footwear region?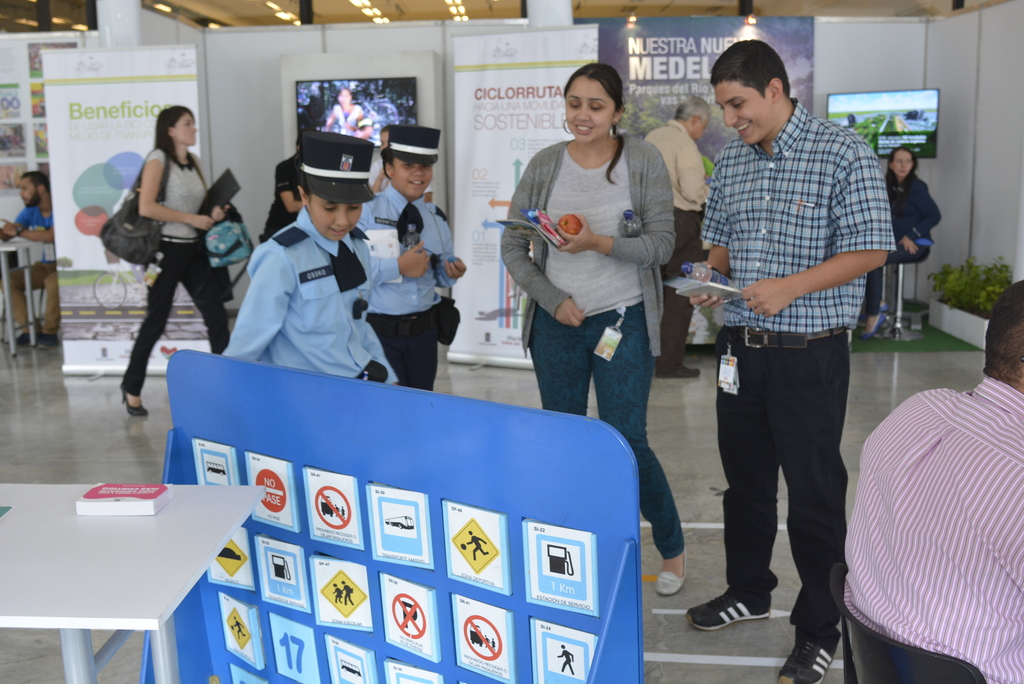
655:364:701:378
